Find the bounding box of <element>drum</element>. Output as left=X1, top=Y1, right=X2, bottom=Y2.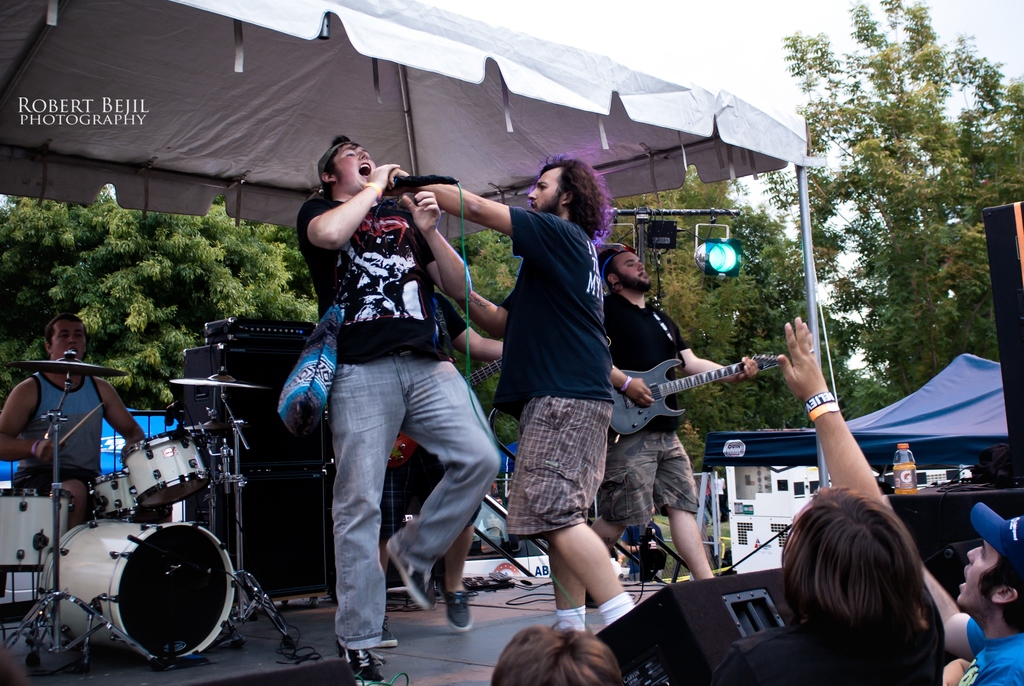
left=0, top=481, right=72, bottom=621.
